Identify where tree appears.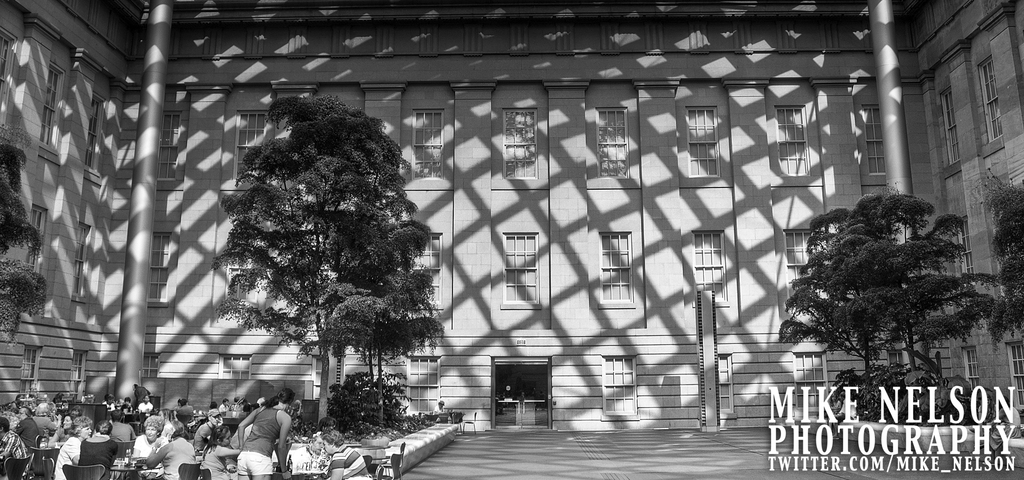
Appears at 0:121:49:345.
